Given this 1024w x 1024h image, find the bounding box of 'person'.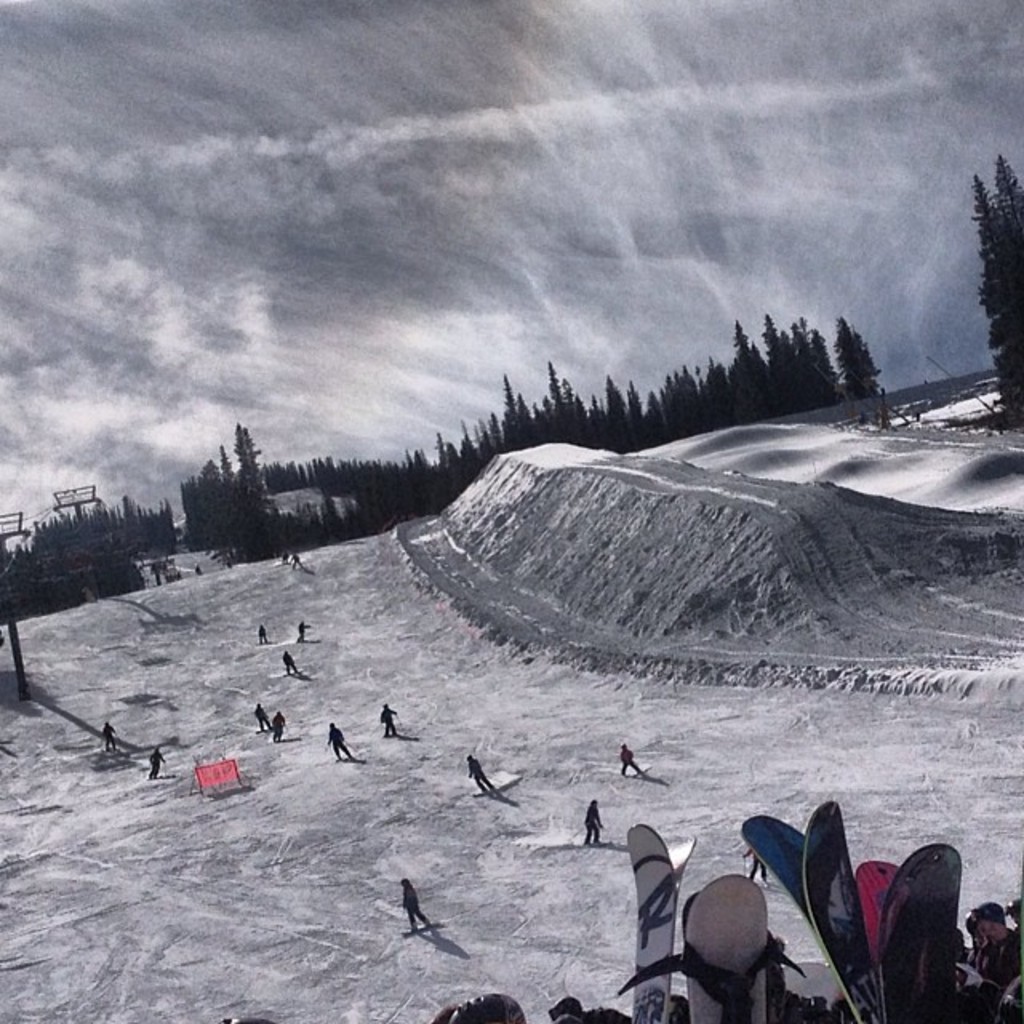
[739, 848, 781, 894].
